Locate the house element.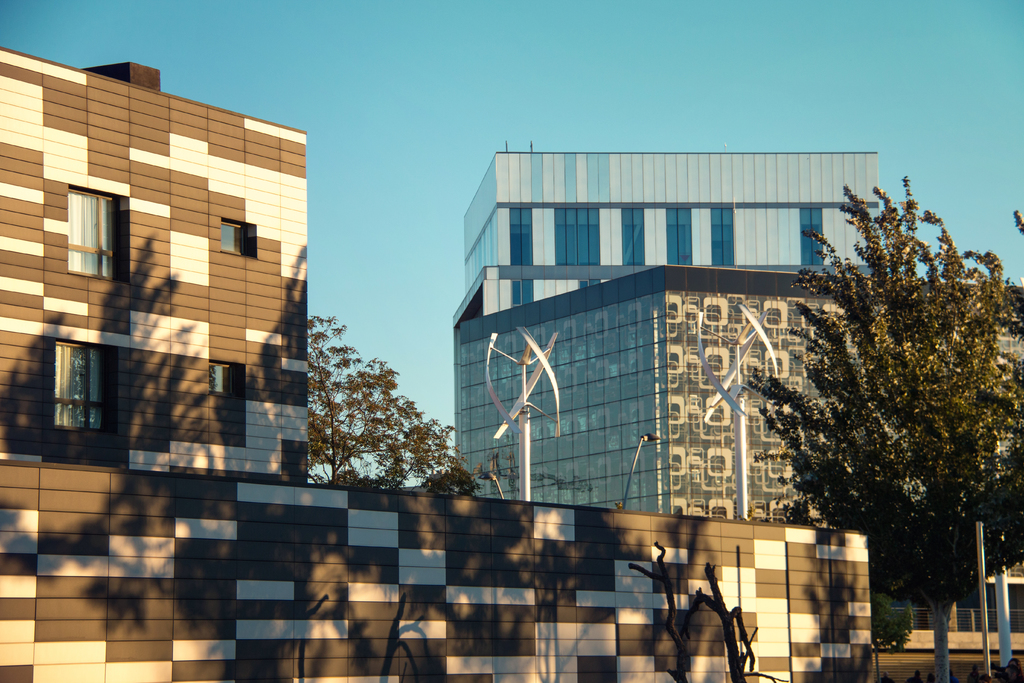
Element bbox: {"x1": 0, "y1": 58, "x2": 866, "y2": 682}.
